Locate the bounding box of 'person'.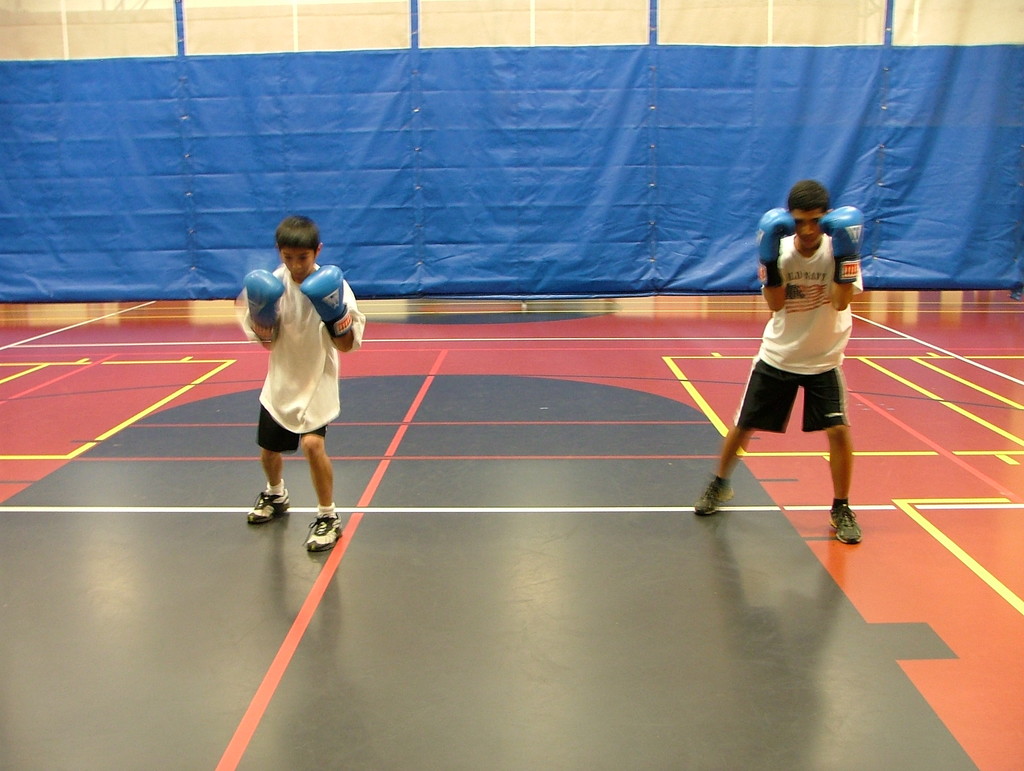
Bounding box: <region>719, 172, 874, 569</region>.
